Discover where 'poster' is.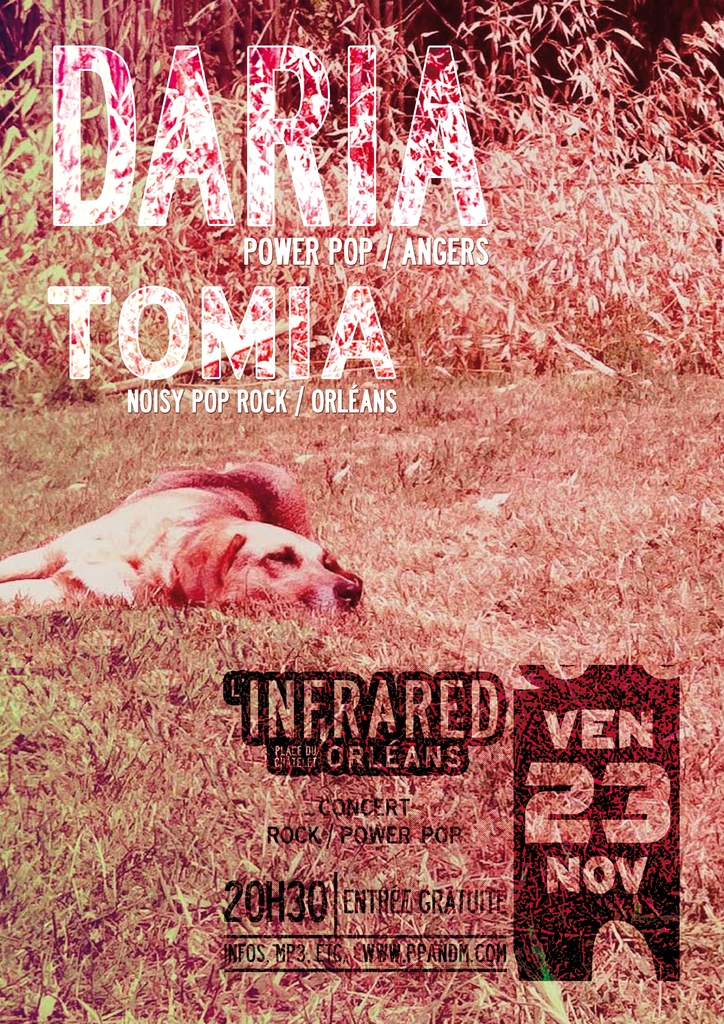
Discovered at Rect(0, 0, 723, 1023).
